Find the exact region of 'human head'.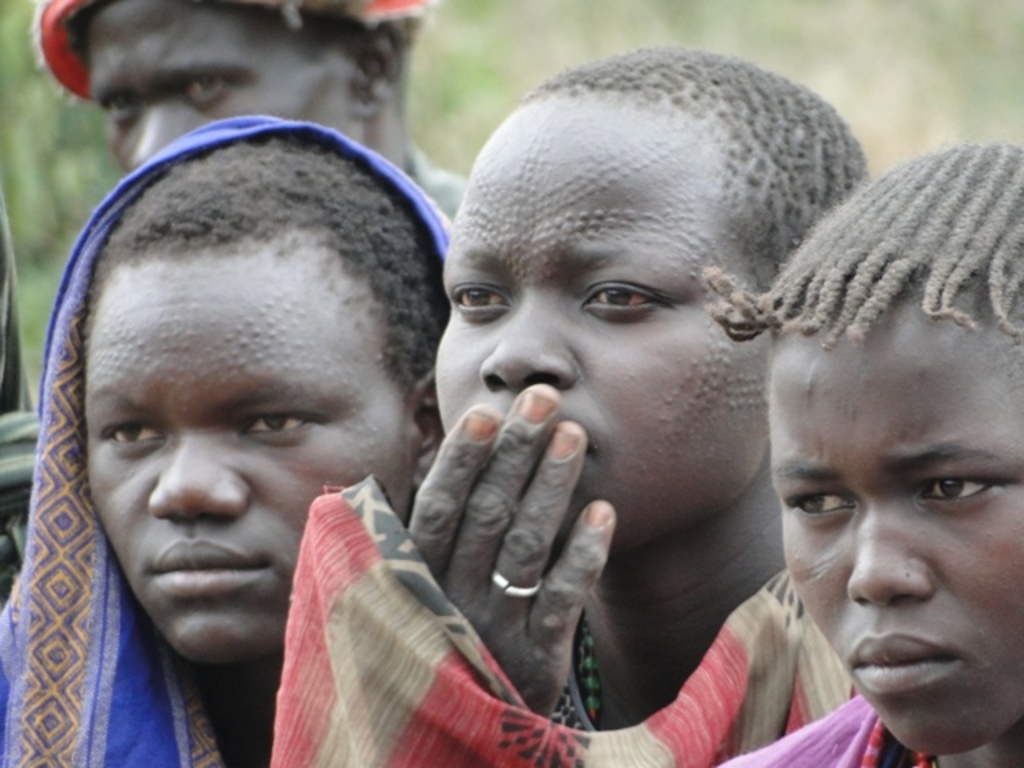
Exact region: <box>32,0,426,174</box>.
